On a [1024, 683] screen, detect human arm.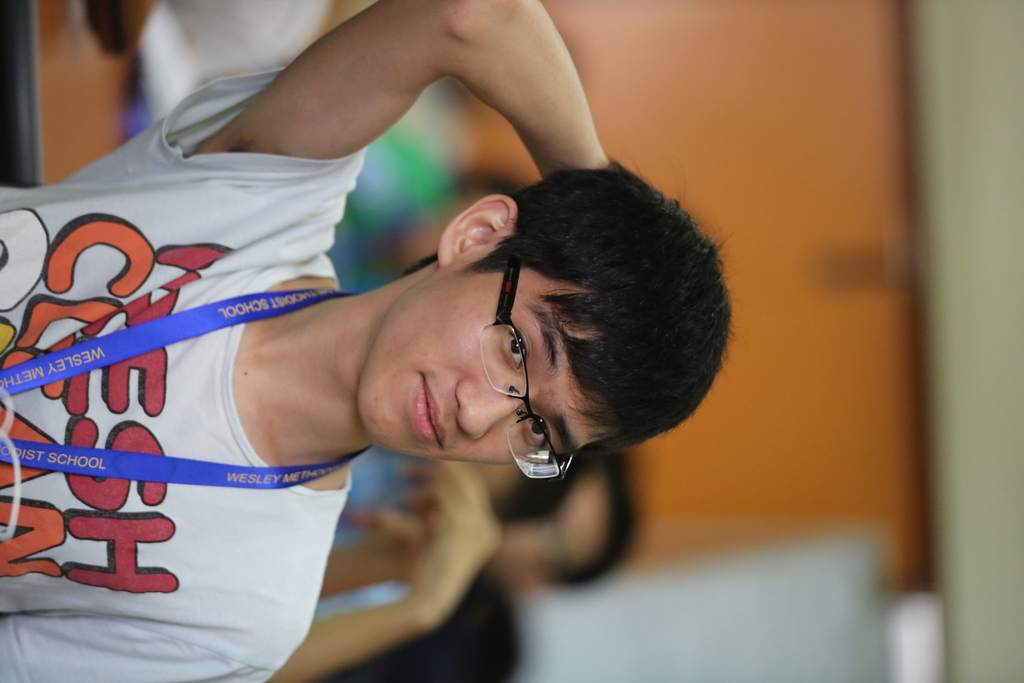
box=[160, 12, 686, 206].
